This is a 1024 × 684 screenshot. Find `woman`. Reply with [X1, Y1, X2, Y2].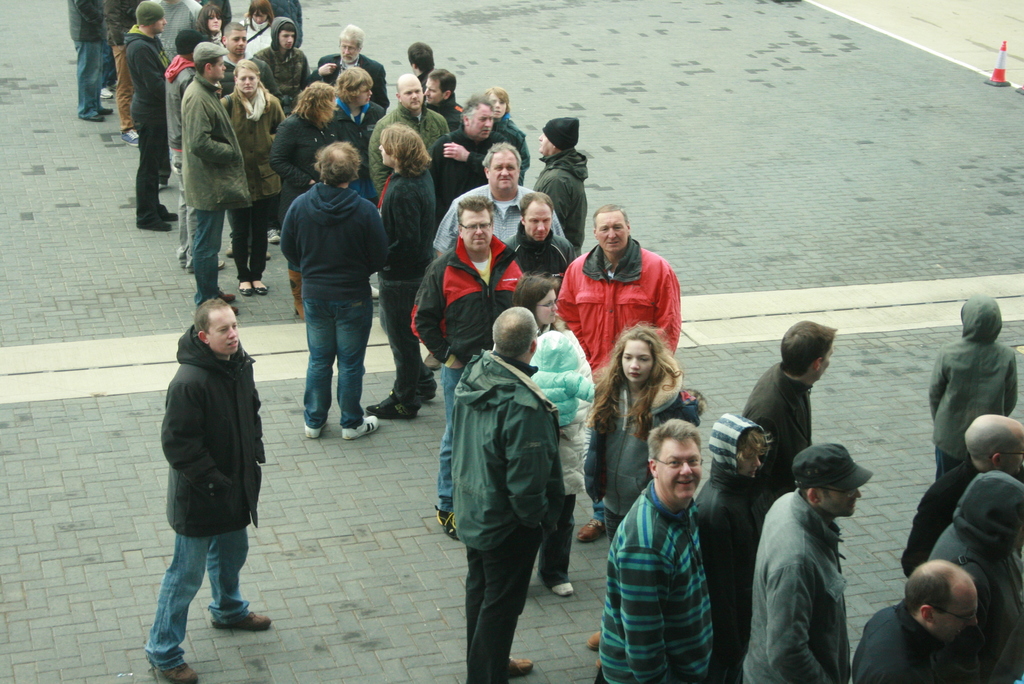
[509, 275, 591, 594].
